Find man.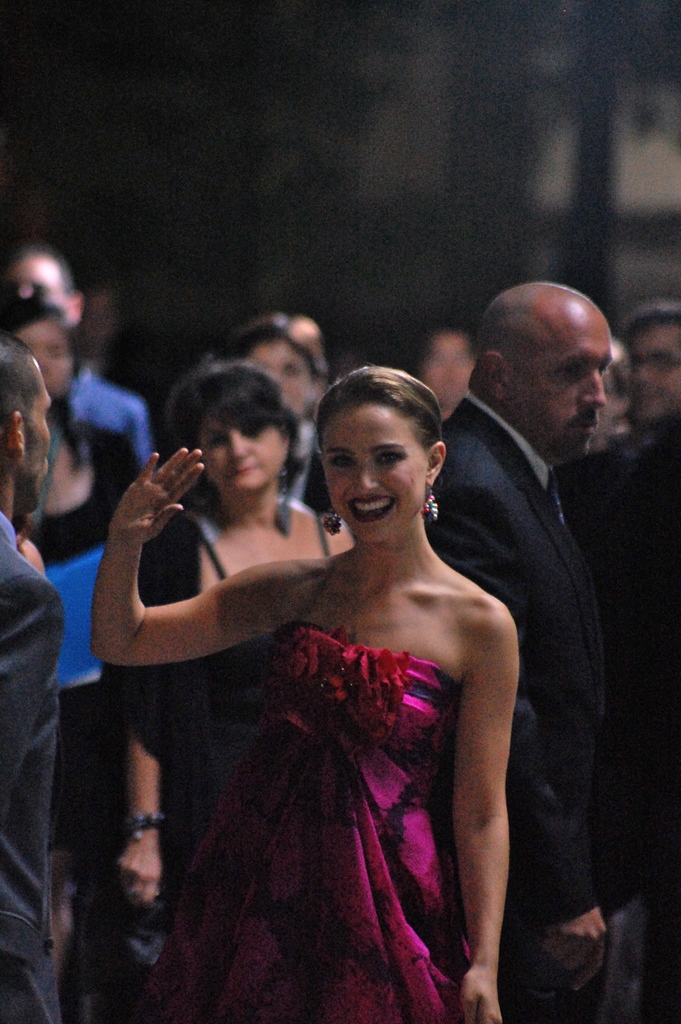
(left=0, top=239, right=151, bottom=469).
